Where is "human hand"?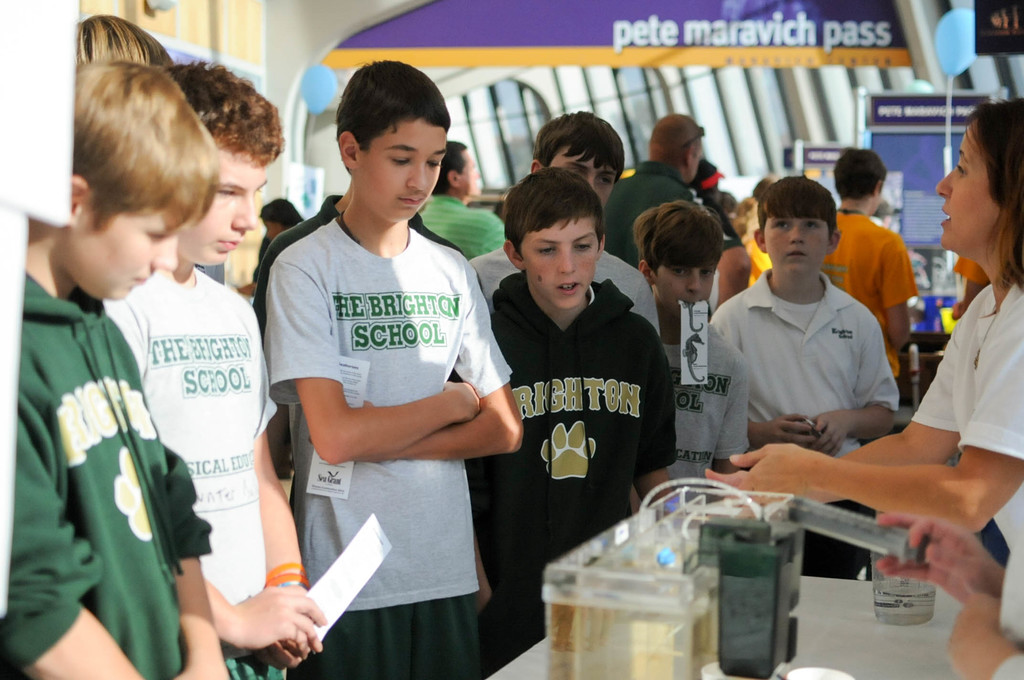
<bbox>941, 590, 1004, 679</bbox>.
